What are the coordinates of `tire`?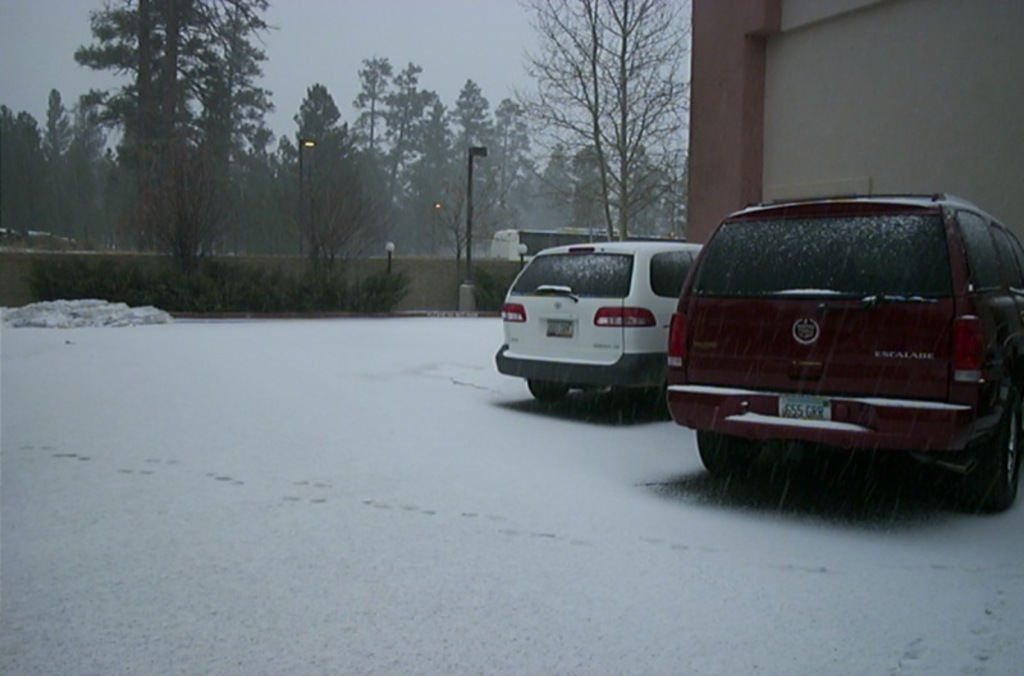
(x1=524, y1=380, x2=566, y2=402).
